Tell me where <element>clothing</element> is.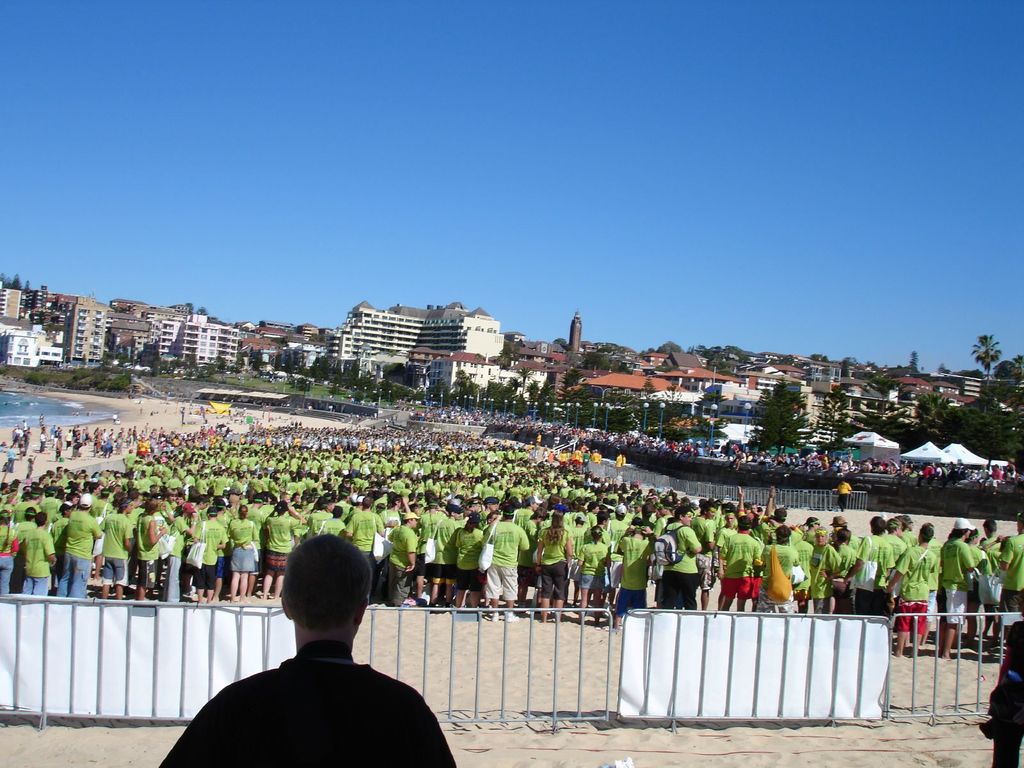
<element>clothing</element> is at 724,531,759,597.
